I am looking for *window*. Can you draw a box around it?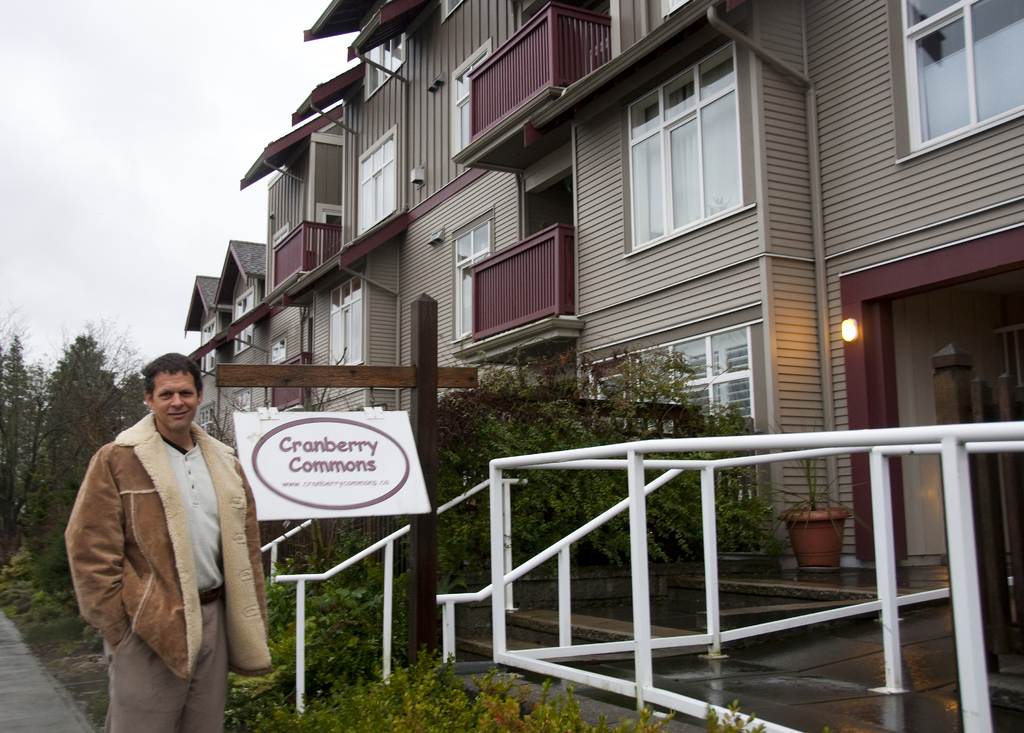
Sure, the bounding box is {"left": 451, "top": 207, "right": 495, "bottom": 348}.
